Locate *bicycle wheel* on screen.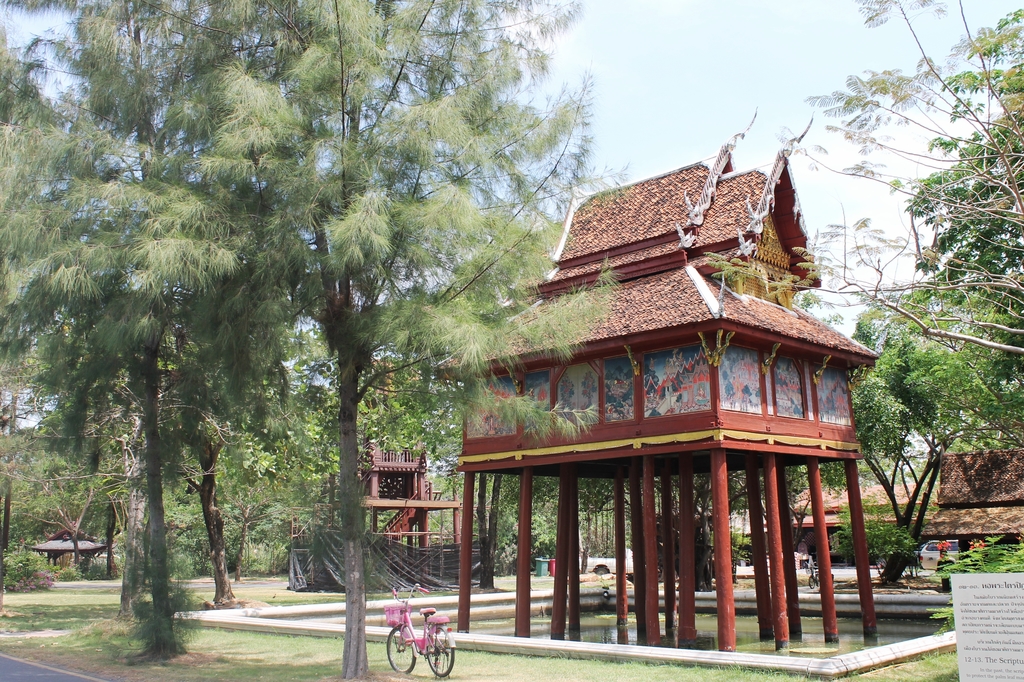
On screen at 386,623,416,672.
